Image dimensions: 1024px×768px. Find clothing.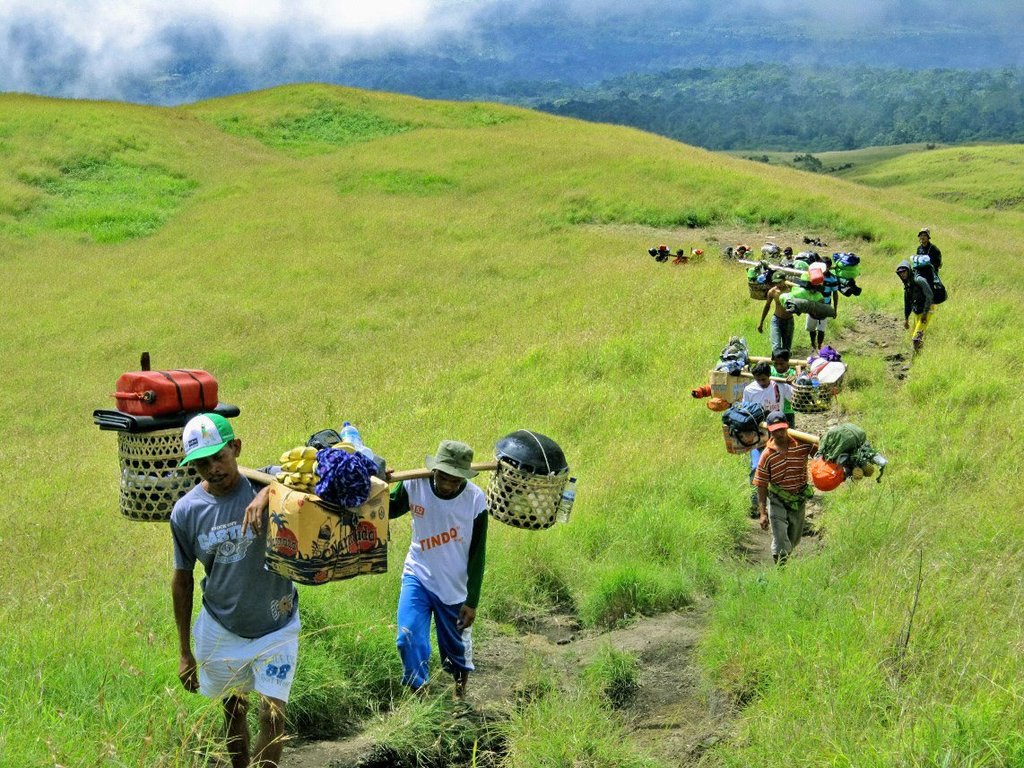
[903, 263, 935, 341].
